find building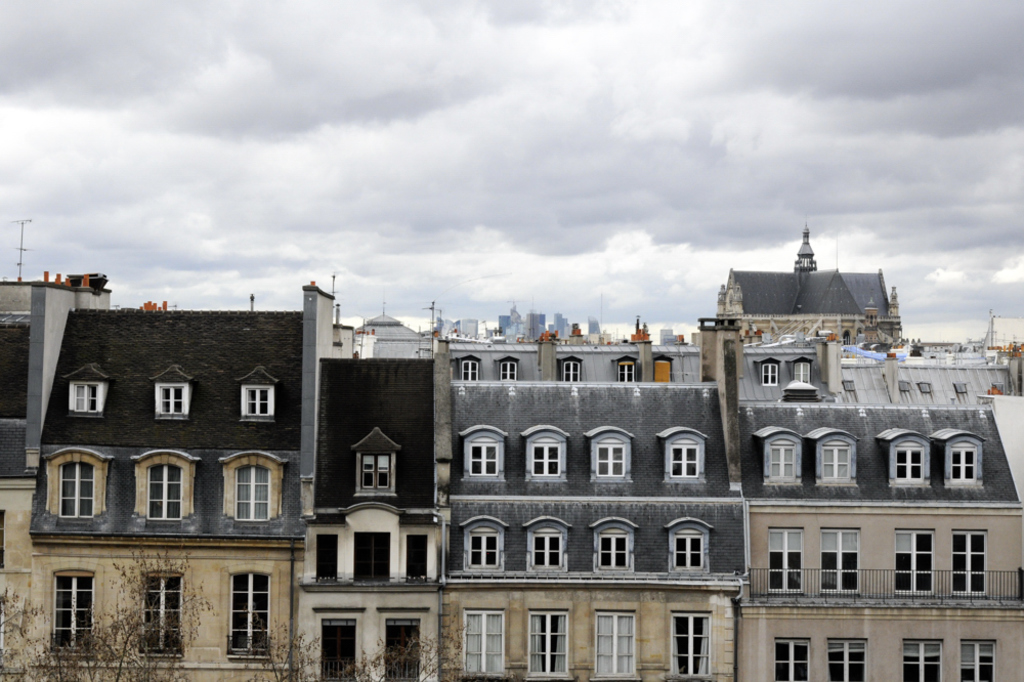
crop(716, 228, 902, 324)
